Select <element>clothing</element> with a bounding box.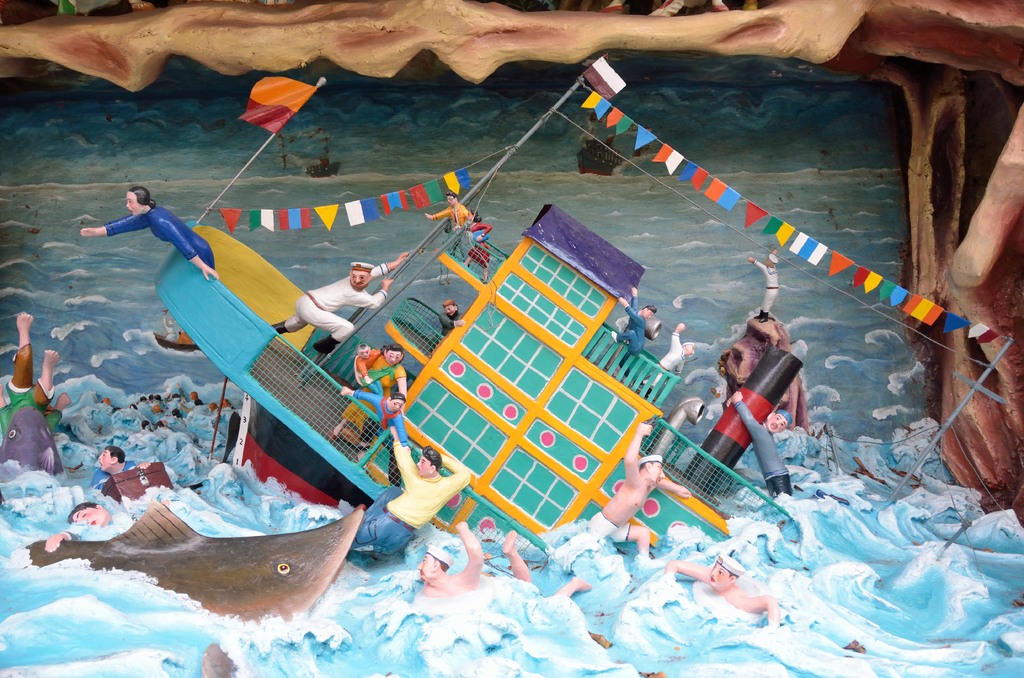
[left=285, top=266, right=390, bottom=342].
